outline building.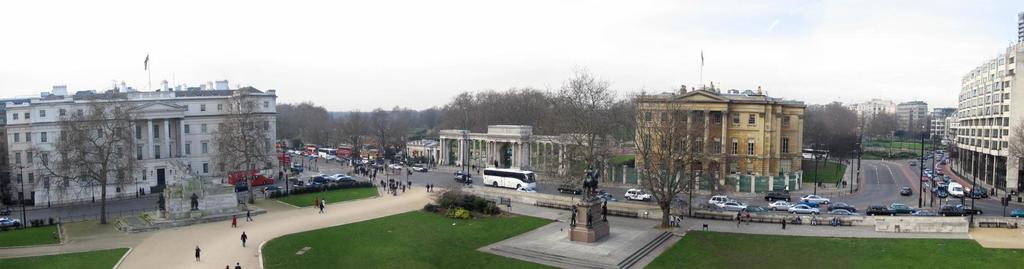
Outline: box=[440, 118, 634, 182].
